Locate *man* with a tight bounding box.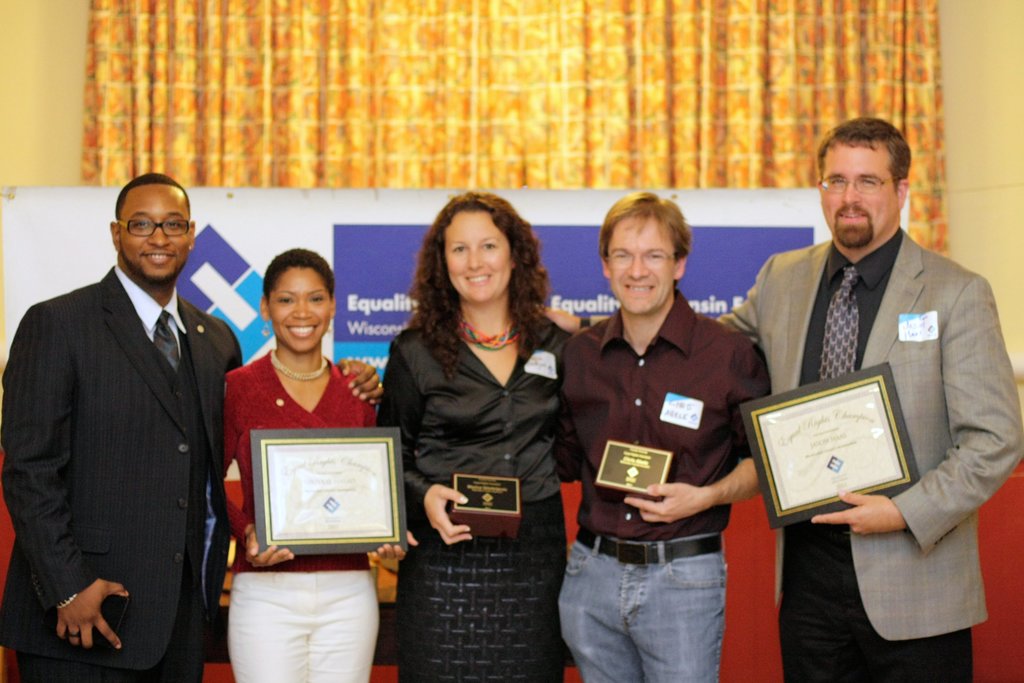
550 190 776 682.
